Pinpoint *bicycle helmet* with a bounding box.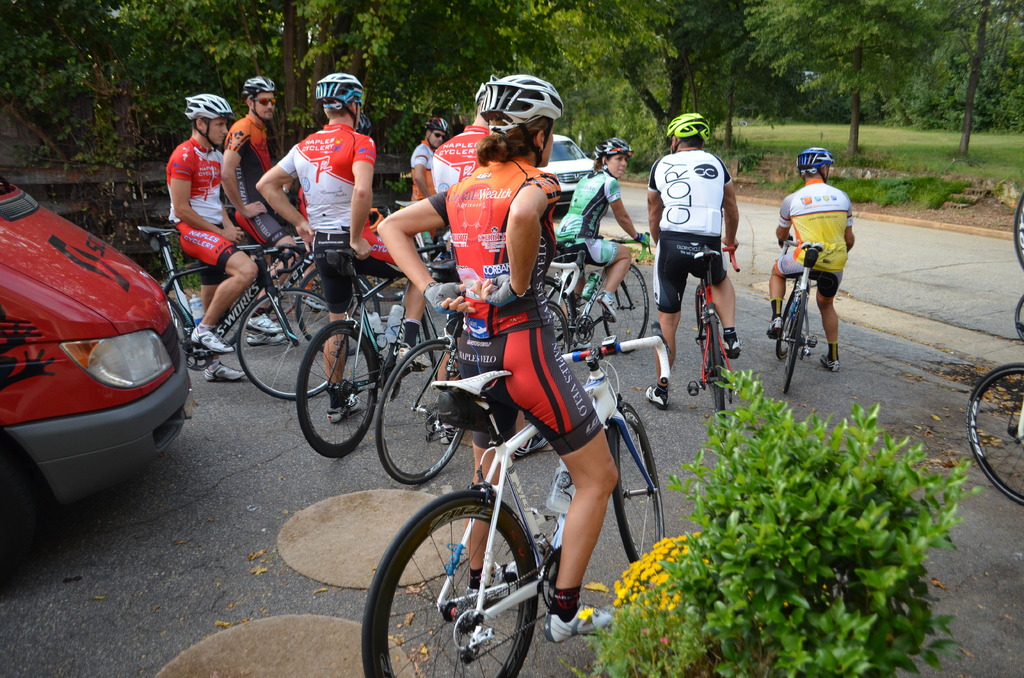
477:74:566:167.
